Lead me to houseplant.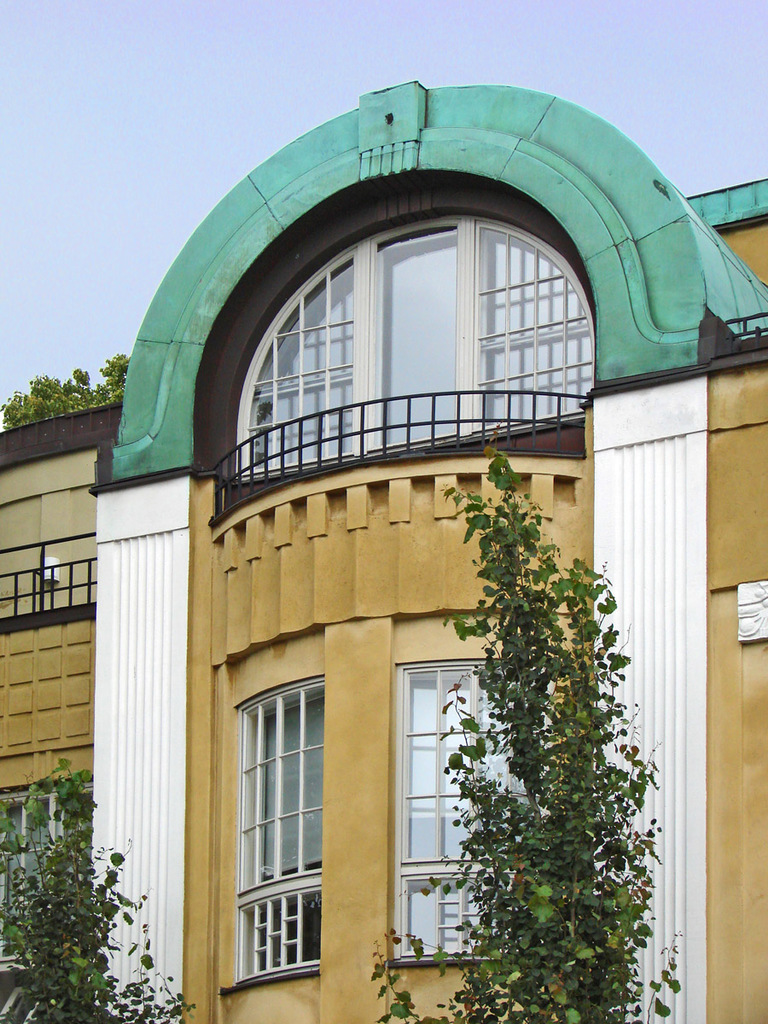
Lead to l=414, t=453, r=681, b=1023.
